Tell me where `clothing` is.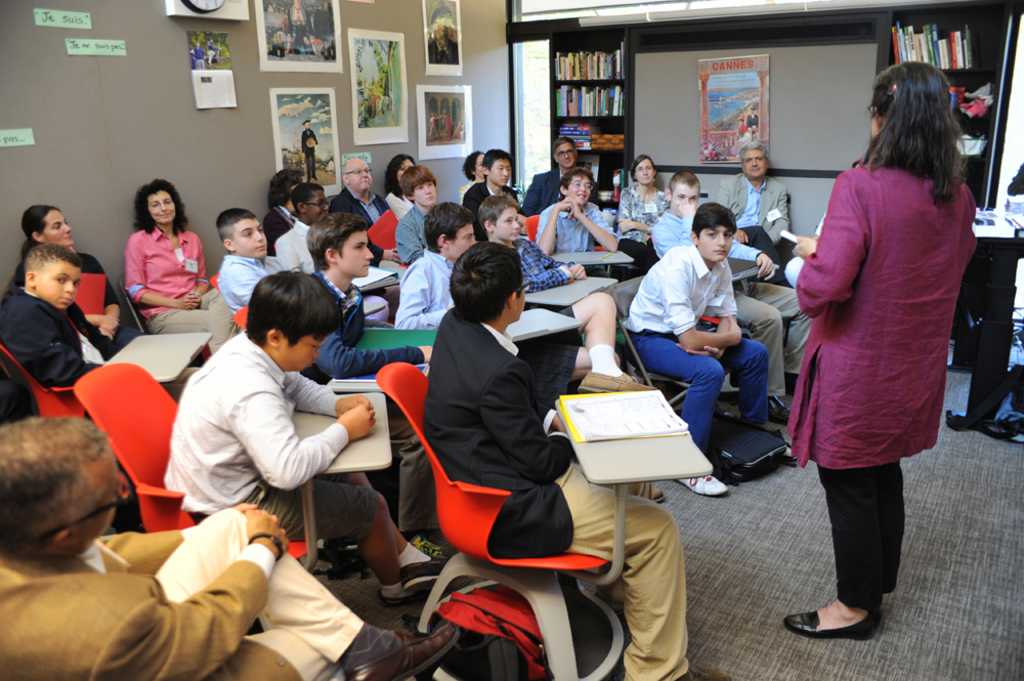
`clothing` is at bbox=(623, 185, 669, 255).
